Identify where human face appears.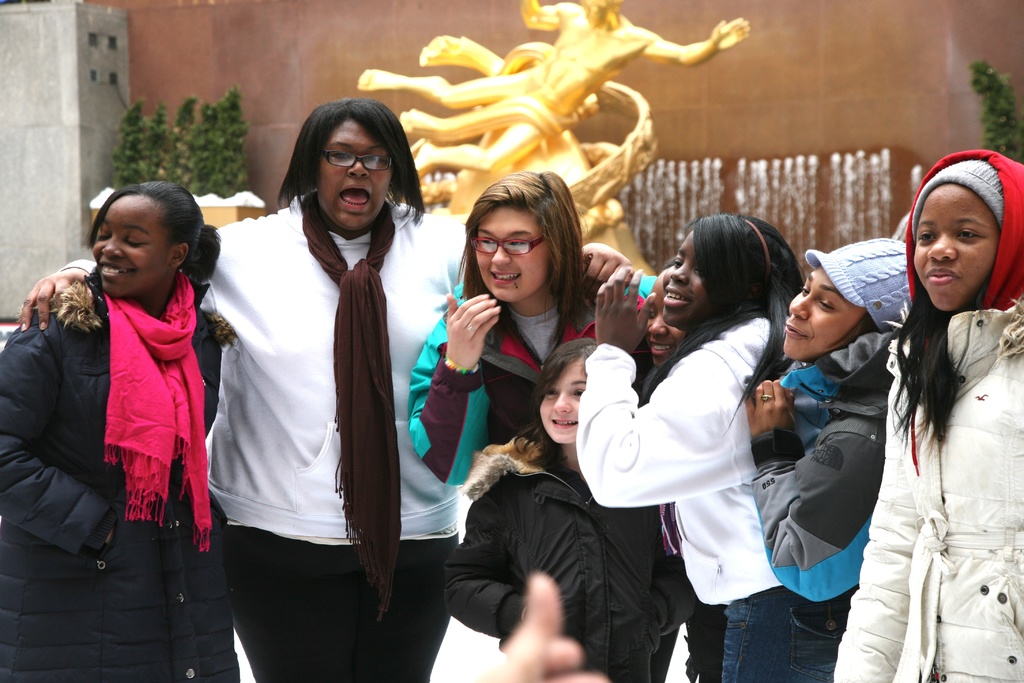
Appears at pyautogui.locateOnScreen(538, 356, 586, 445).
